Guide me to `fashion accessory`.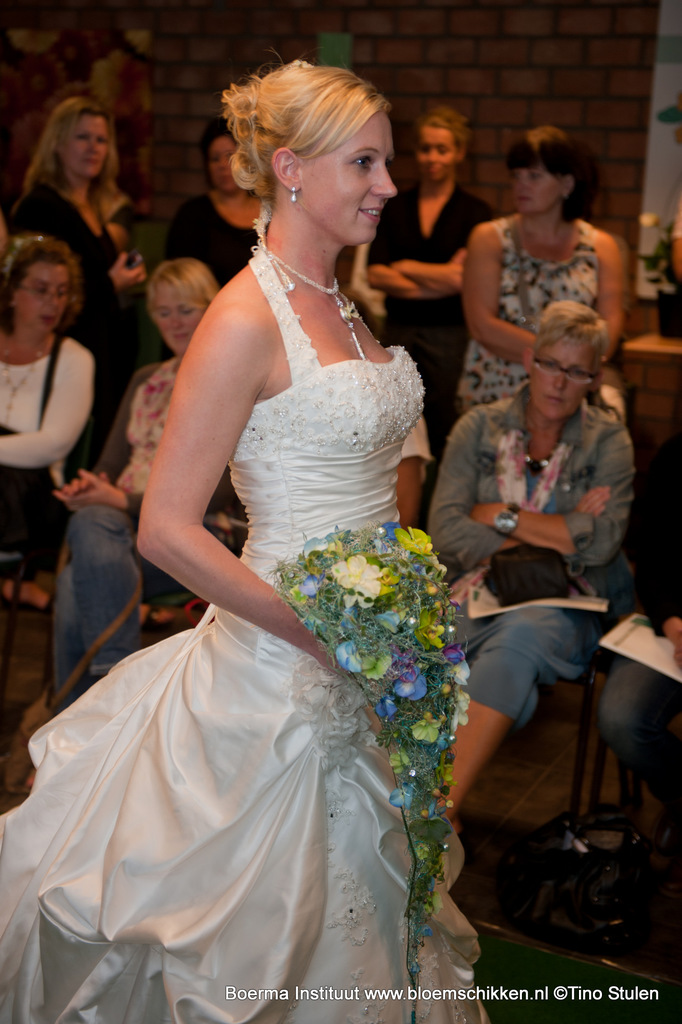
Guidance: 8/335/48/426.
